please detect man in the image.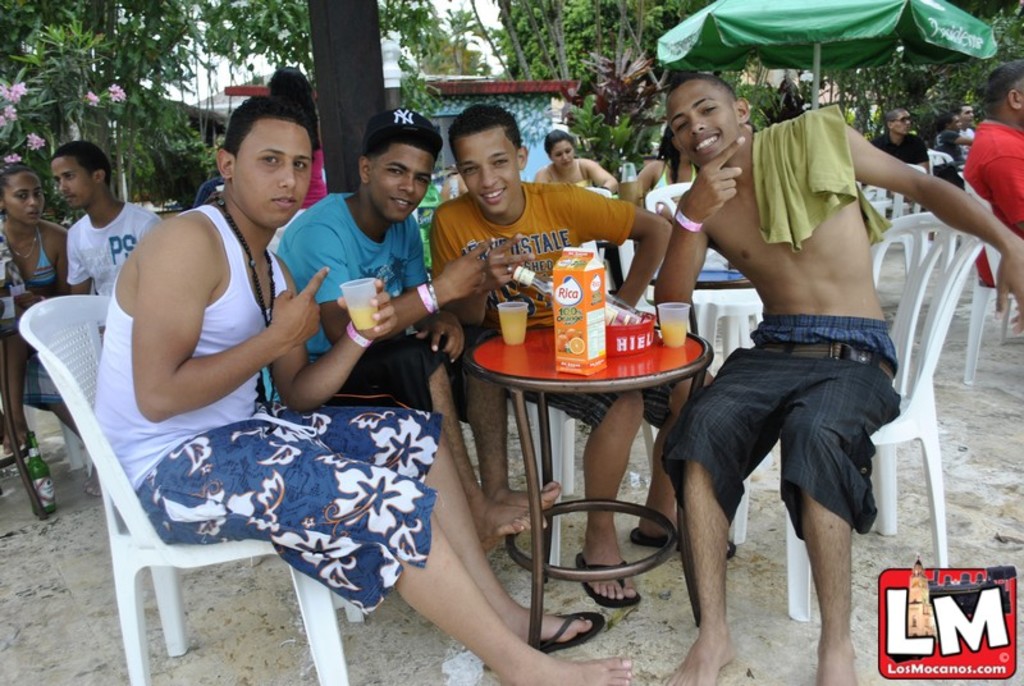
{"left": 872, "top": 106, "right": 931, "bottom": 177}.
